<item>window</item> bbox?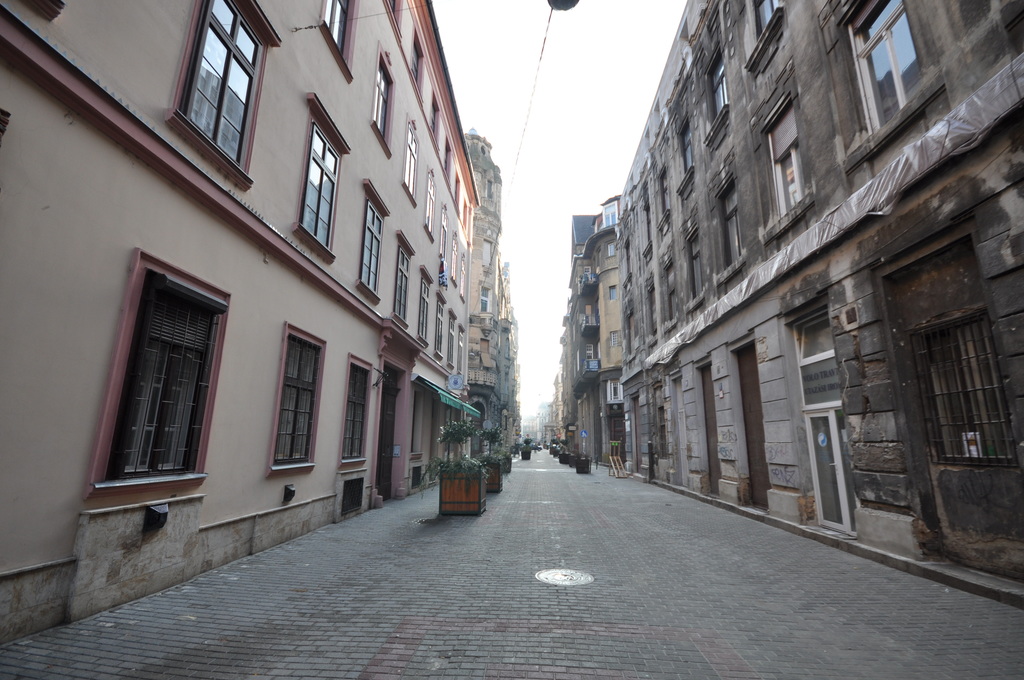
<box>423,168,437,243</box>
